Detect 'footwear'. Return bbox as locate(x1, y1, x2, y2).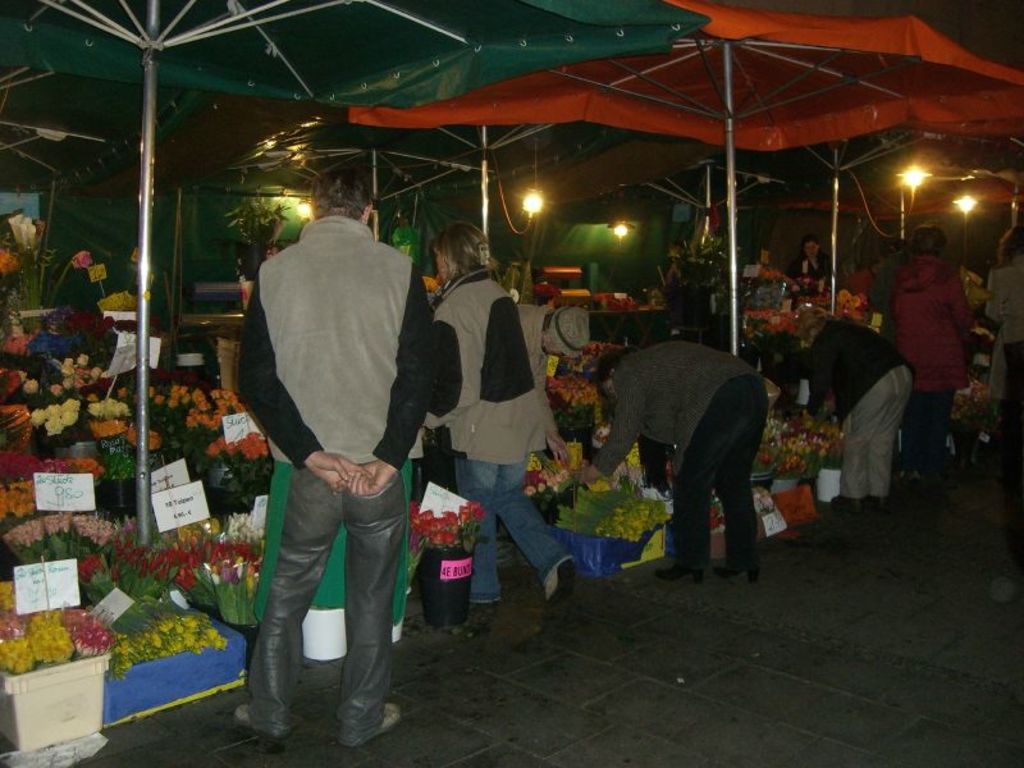
locate(229, 708, 279, 744).
